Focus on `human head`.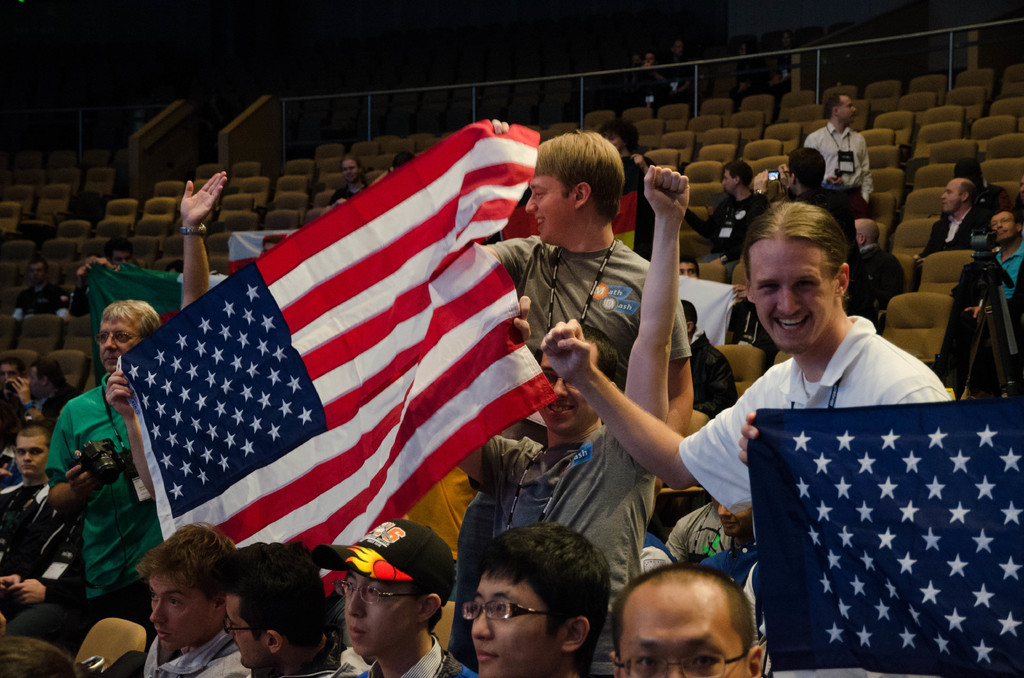
Focused at BBox(851, 216, 881, 245).
